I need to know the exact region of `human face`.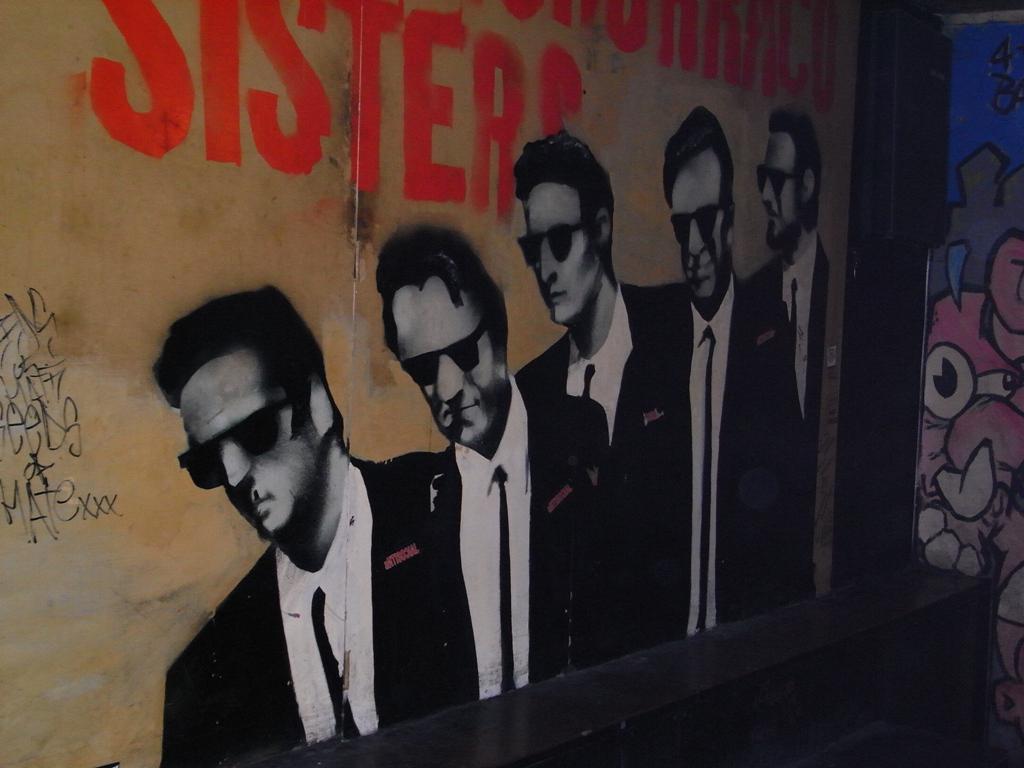
Region: {"x1": 174, "y1": 362, "x2": 297, "y2": 549}.
